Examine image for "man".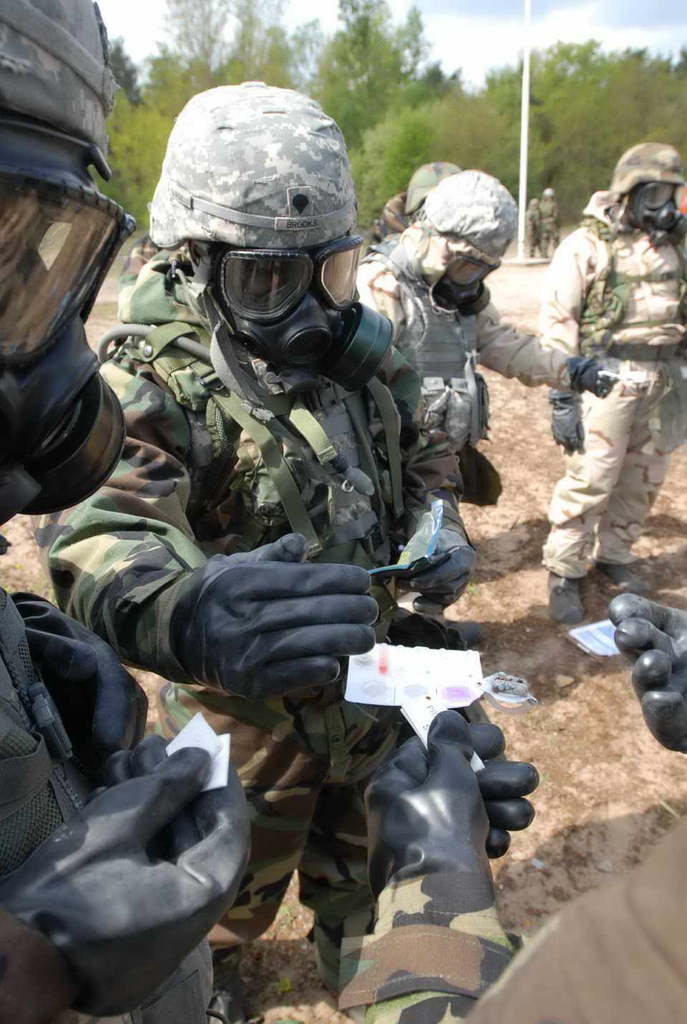
Examination result: l=540, t=114, r=679, b=625.
